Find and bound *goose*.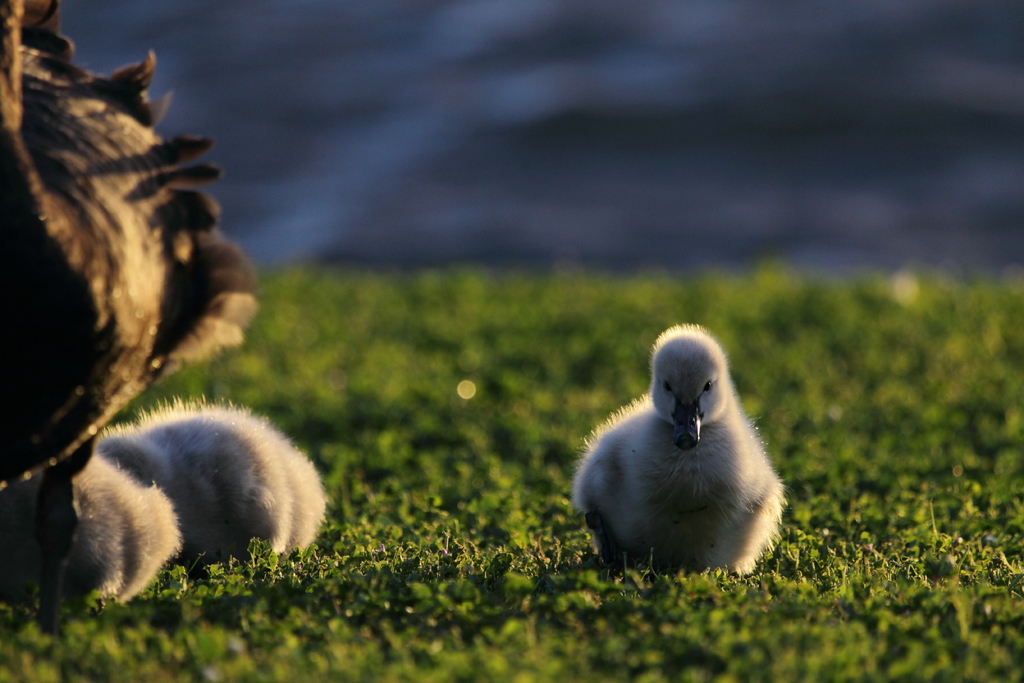
Bound: 4, 456, 178, 595.
